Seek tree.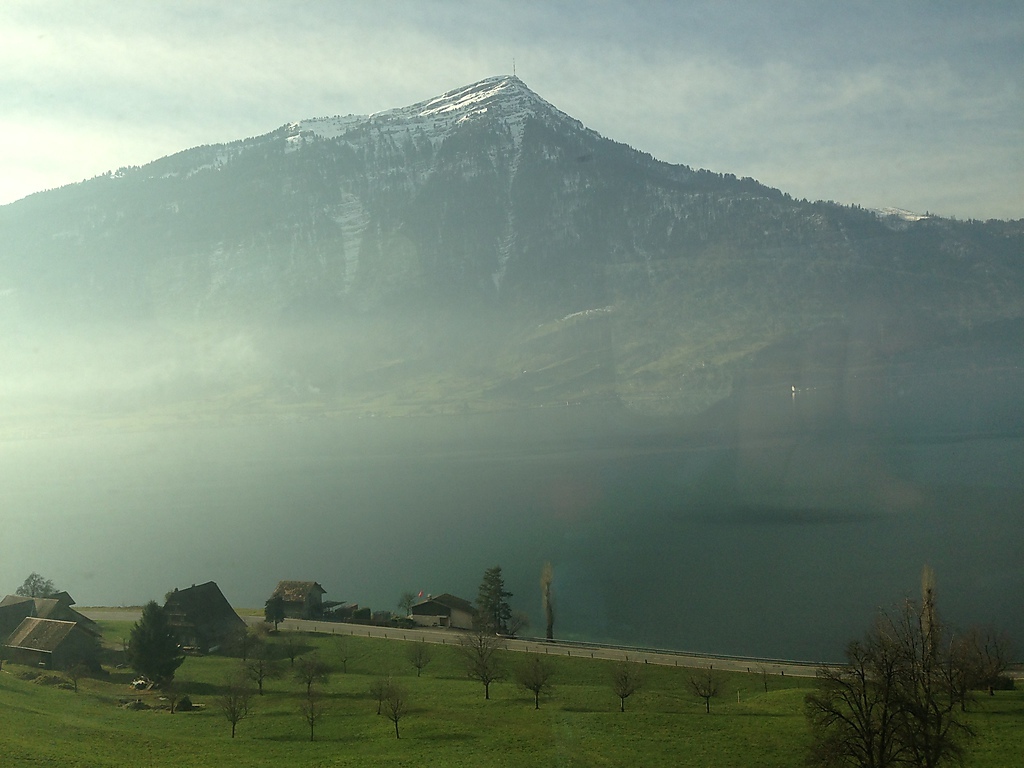
(x1=515, y1=656, x2=556, y2=714).
